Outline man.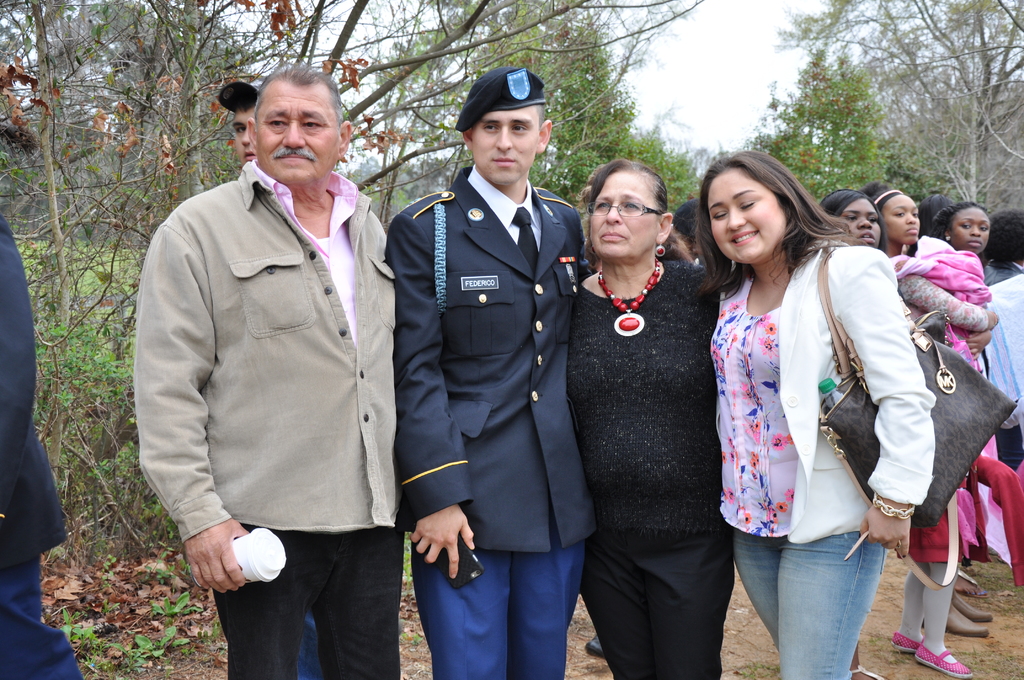
Outline: bbox=(221, 84, 263, 168).
